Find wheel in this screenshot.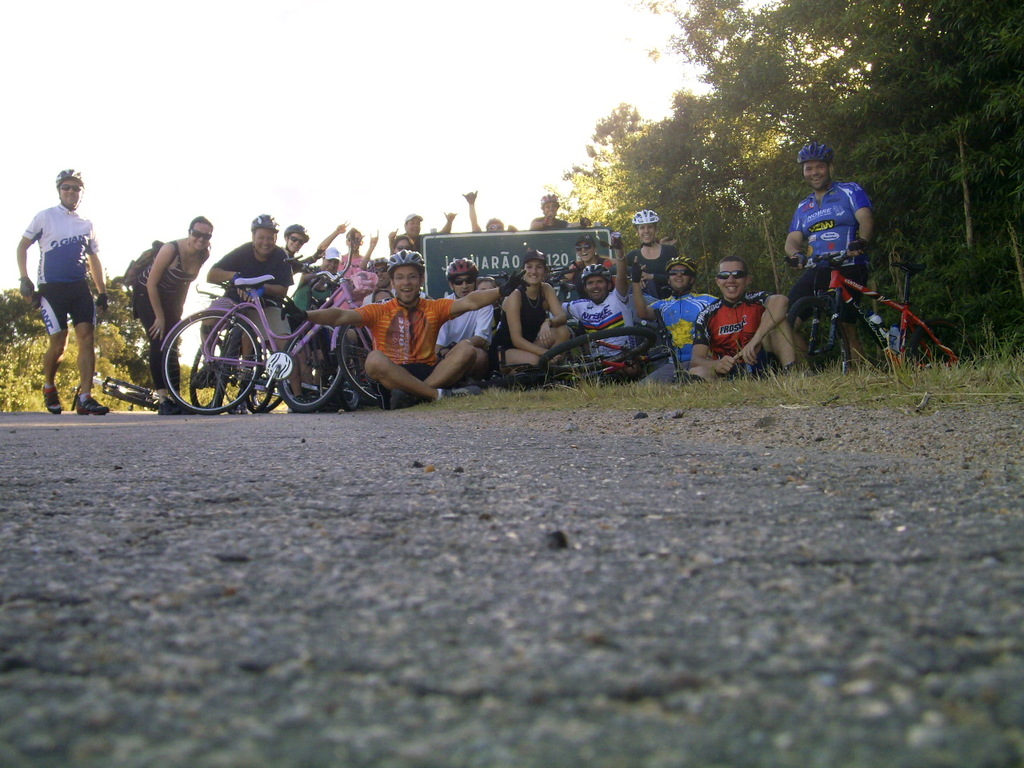
The bounding box for wheel is left=793, top=295, right=850, bottom=391.
